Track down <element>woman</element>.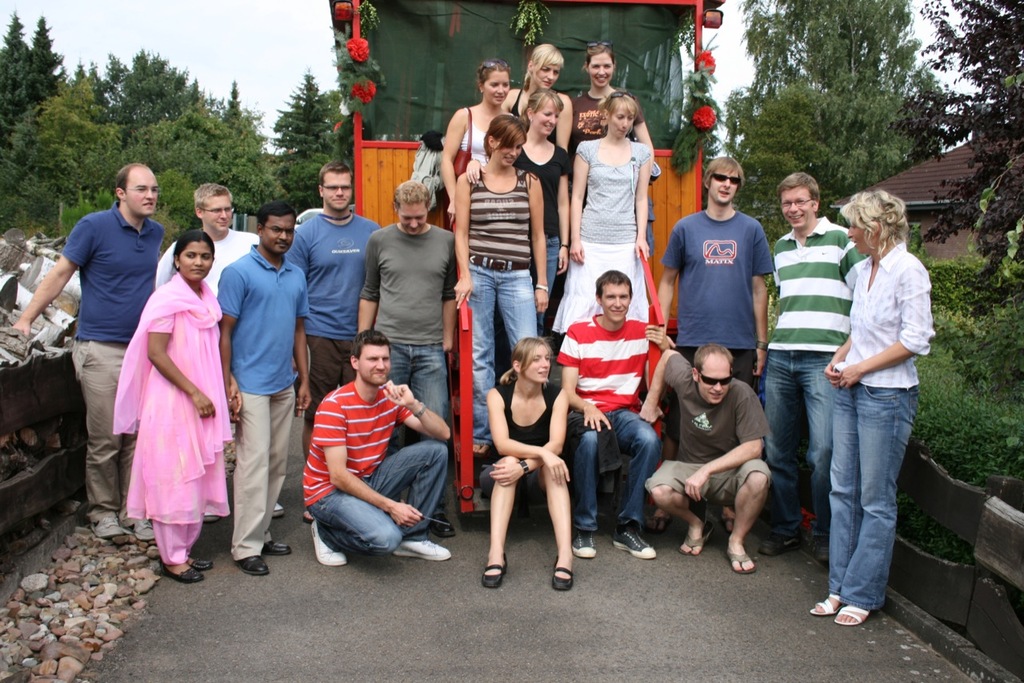
Tracked to left=480, top=330, right=578, bottom=600.
